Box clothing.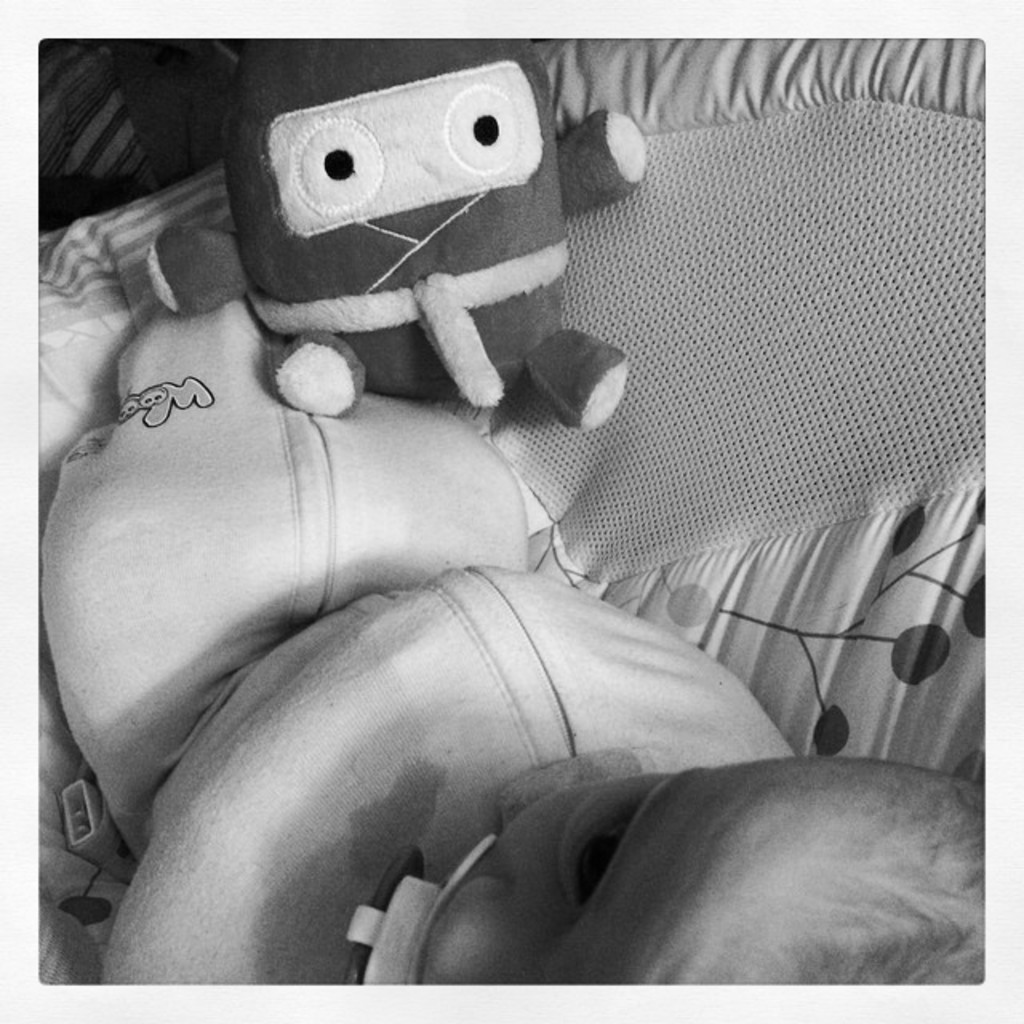
[40, 298, 798, 1000].
